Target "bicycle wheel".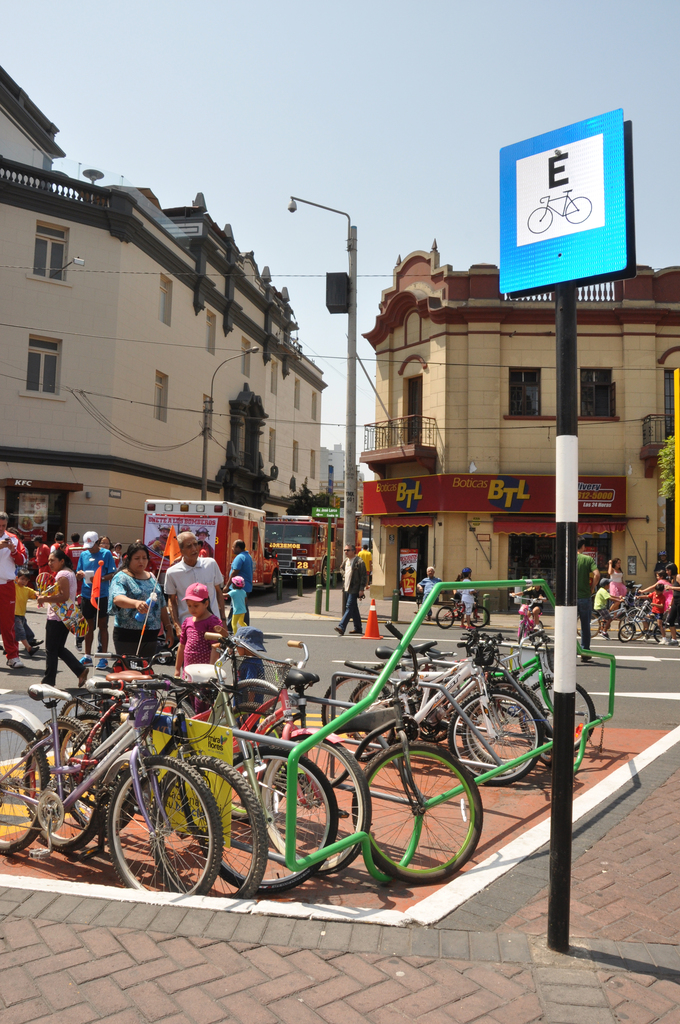
Target region: select_region(255, 728, 371, 877).
